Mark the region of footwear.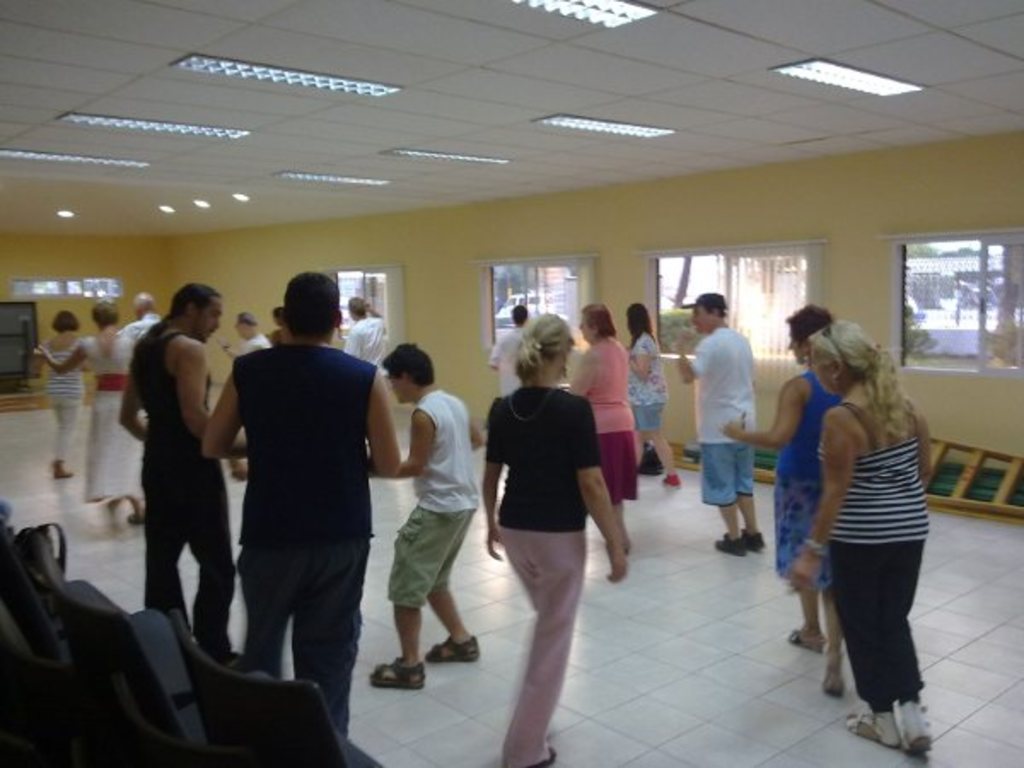
Region: {"left": 660, "top": 473, "right": 688, "bottom": 492}.
